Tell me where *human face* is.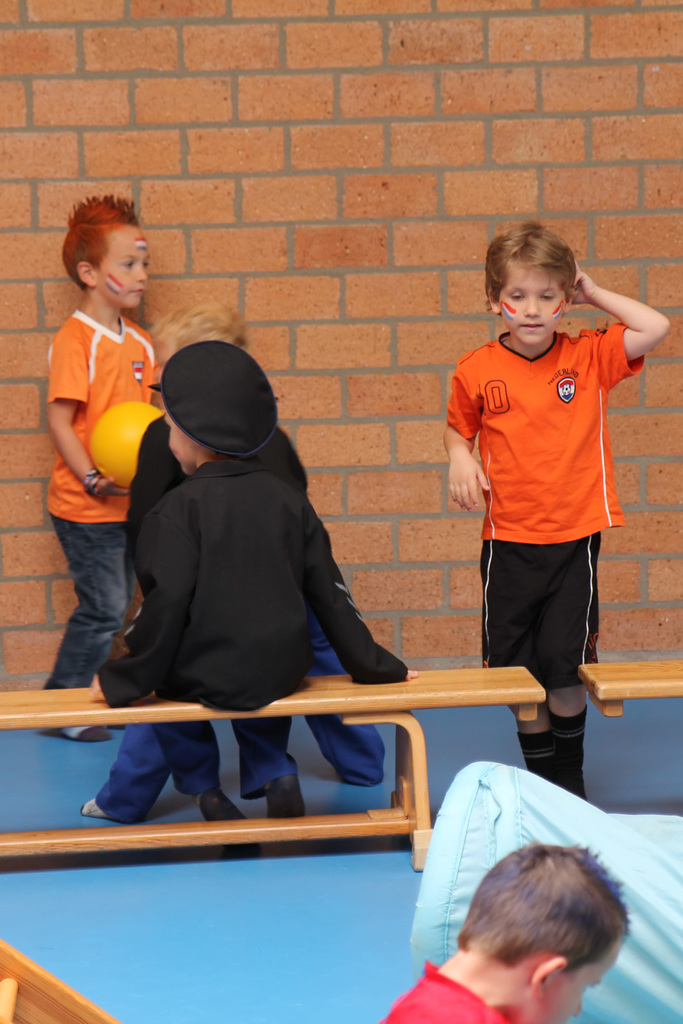
*human face* is at <box>520,935,621,1023</box>.
